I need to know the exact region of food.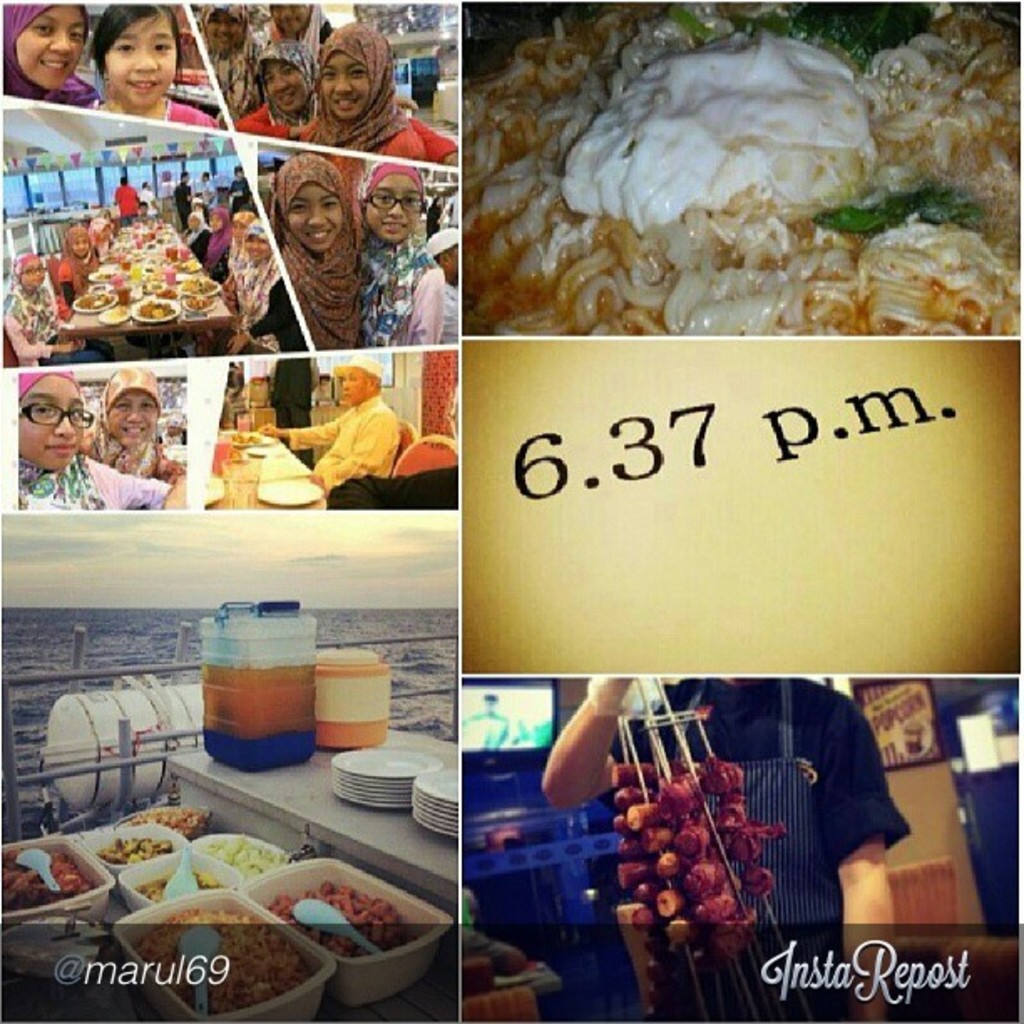
Region: (x1=268, y1=885, x2=425, y2=960).
